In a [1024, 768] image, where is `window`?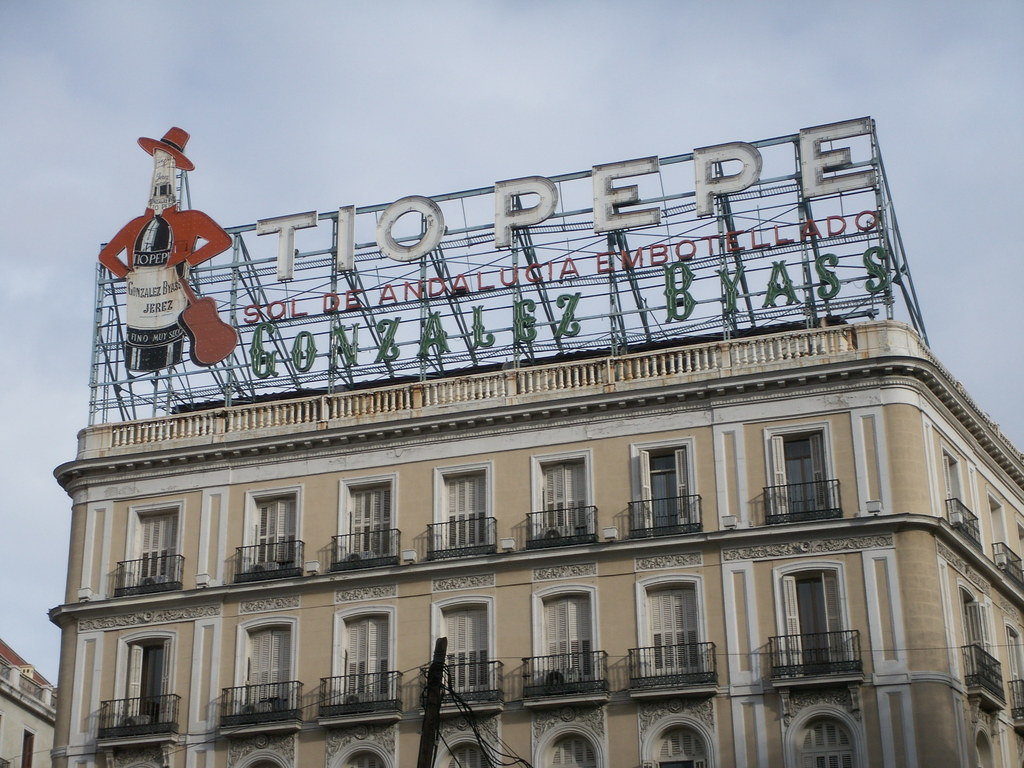
244:486:297:574.
